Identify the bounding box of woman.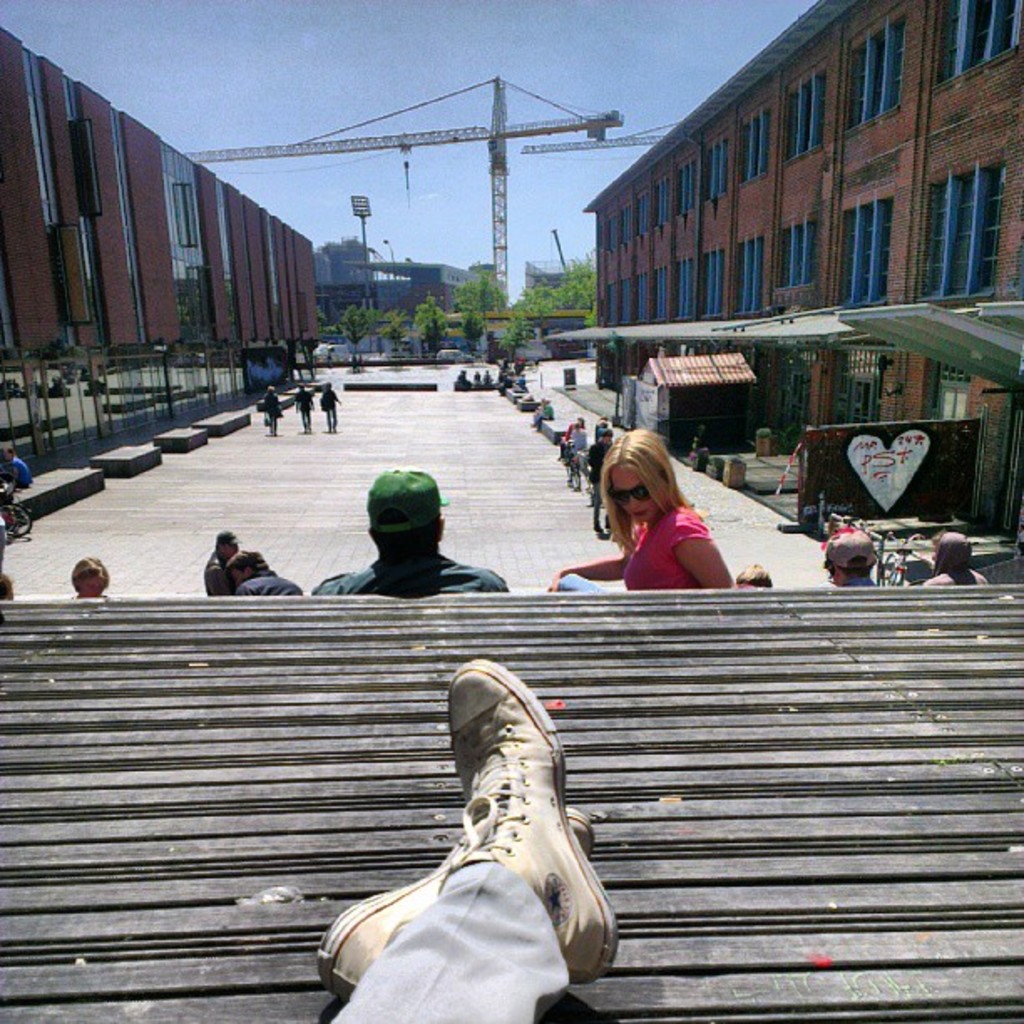
detection(65, 556, 112, 597).
